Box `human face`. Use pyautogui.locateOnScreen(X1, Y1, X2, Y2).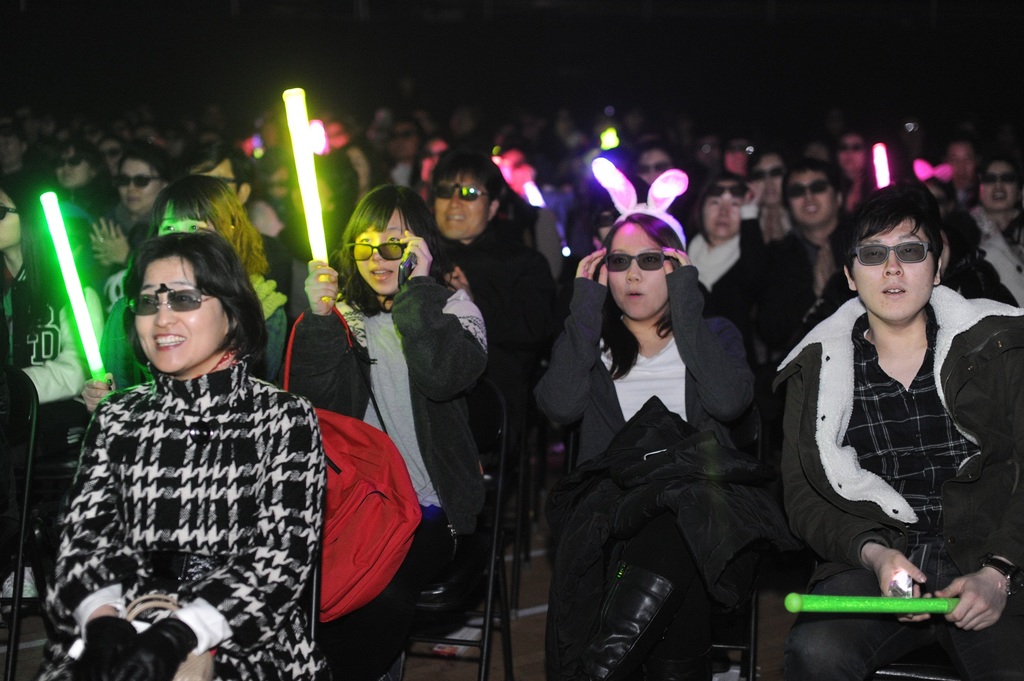
pyautogui.locateOnScreen(850, 220, 934, 316).
